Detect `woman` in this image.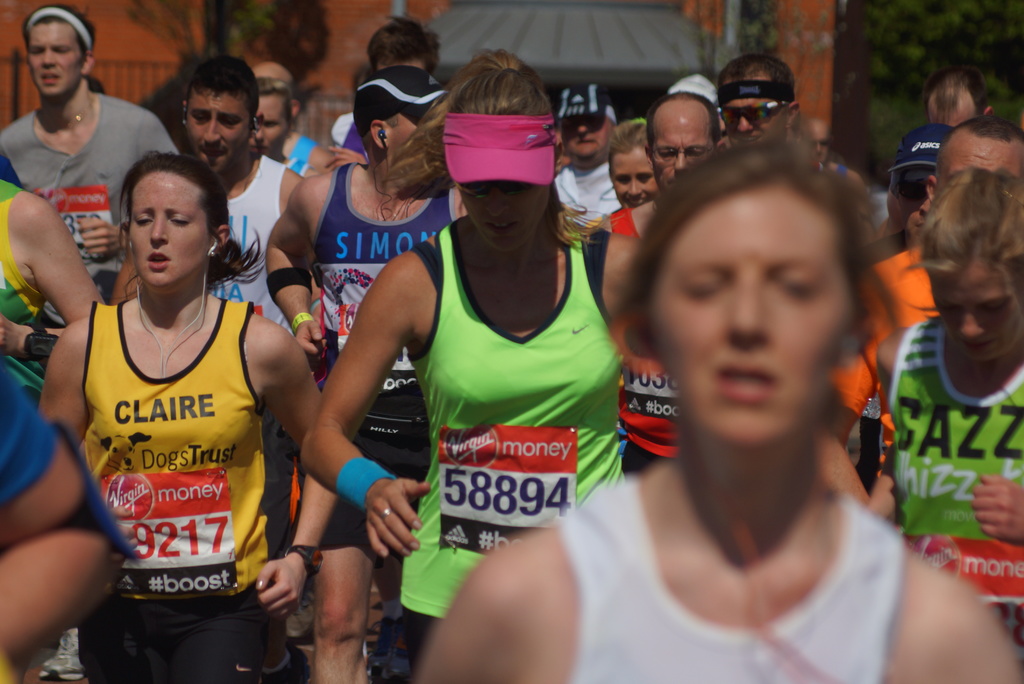
Detection: <region>515, 105, 954, 683</region>.
